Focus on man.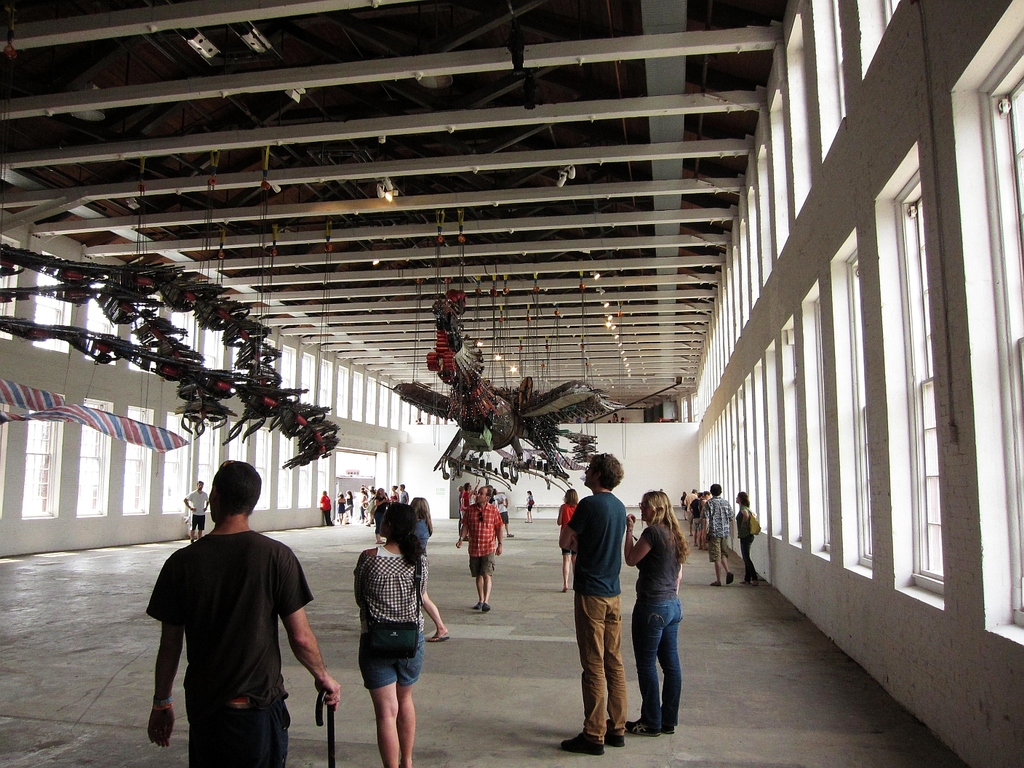
Focused at (398,481,409,505).
